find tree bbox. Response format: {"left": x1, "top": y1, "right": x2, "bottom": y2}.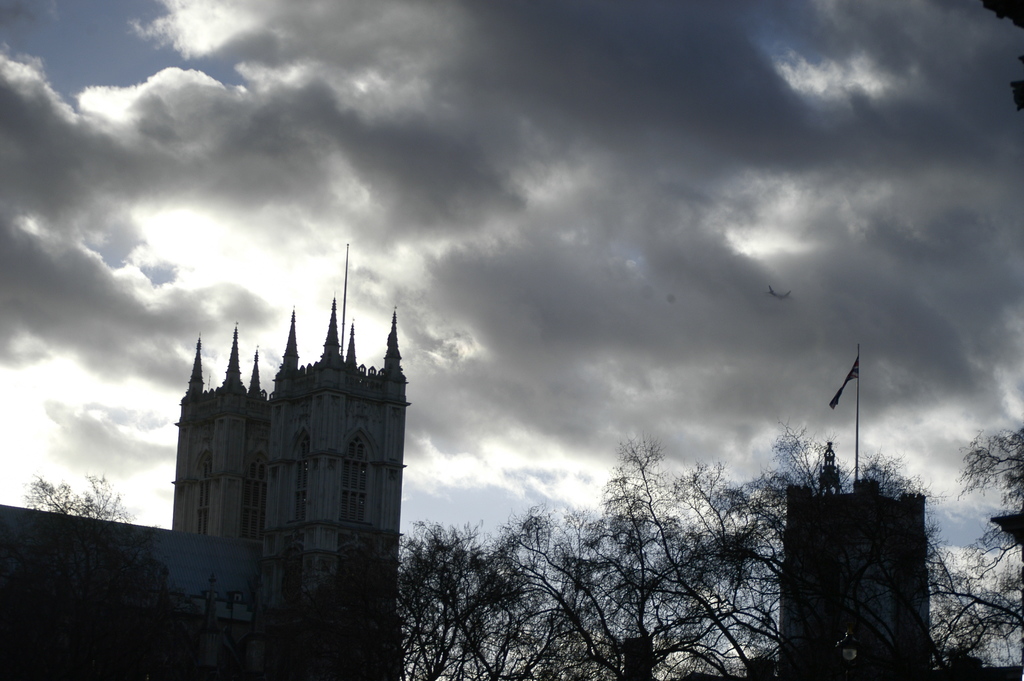
{"left": 953, "top": 413, "right": 1023, "bottom": 526}.
